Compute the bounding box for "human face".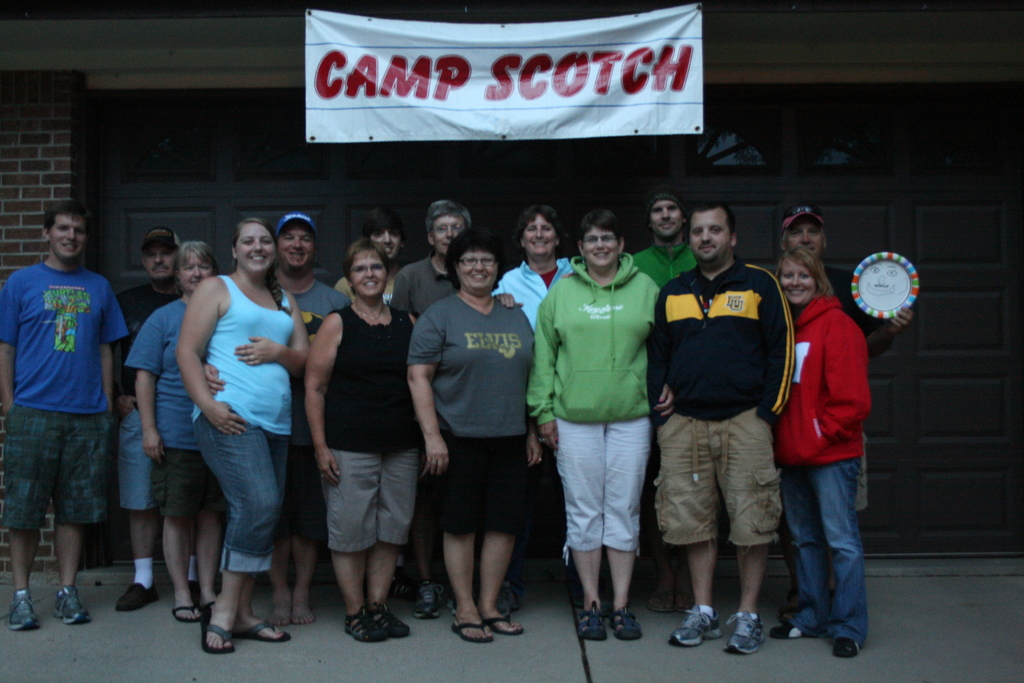
652, 201, 680, 233.
